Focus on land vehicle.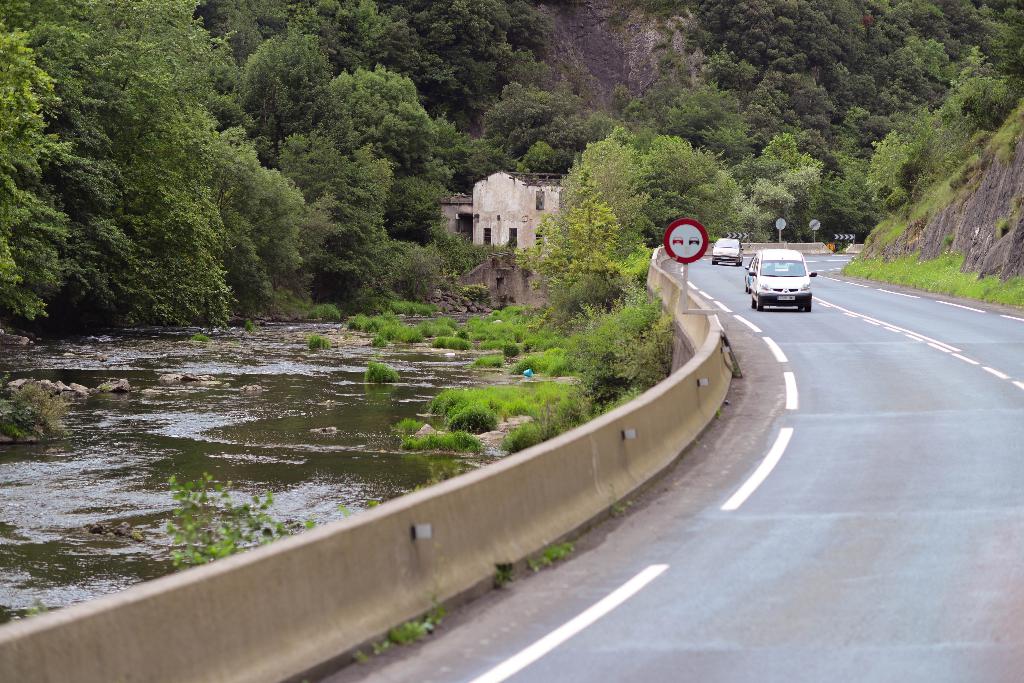
Focused at (747,249,817,314).
